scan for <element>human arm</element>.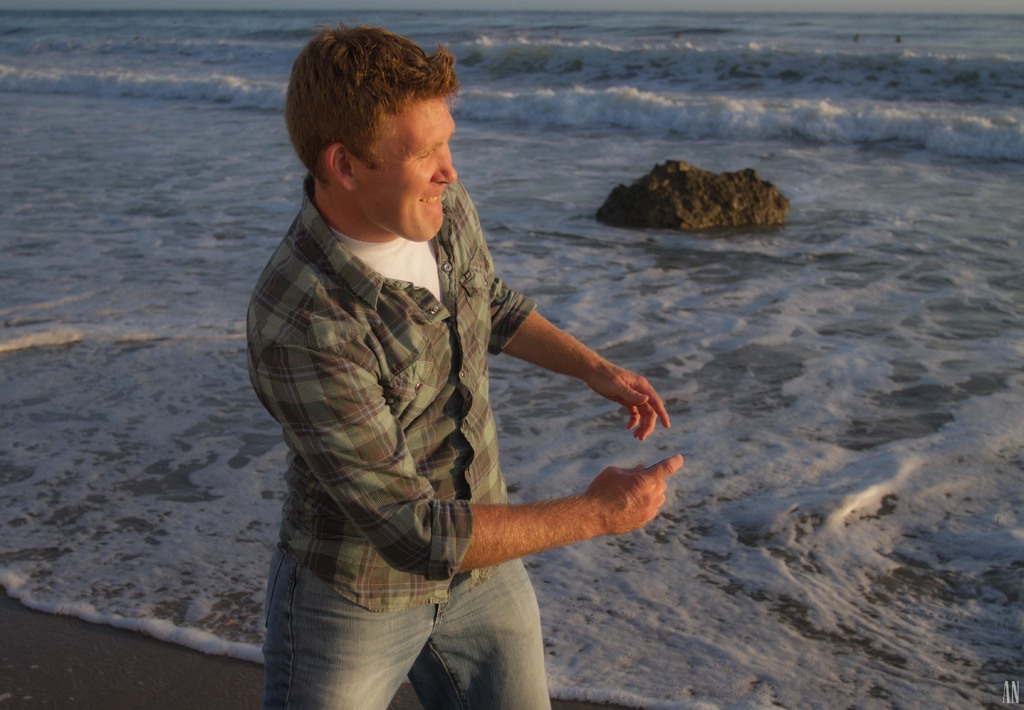
Scan result: x1=253, y1=338, x2=678, y2=588.
